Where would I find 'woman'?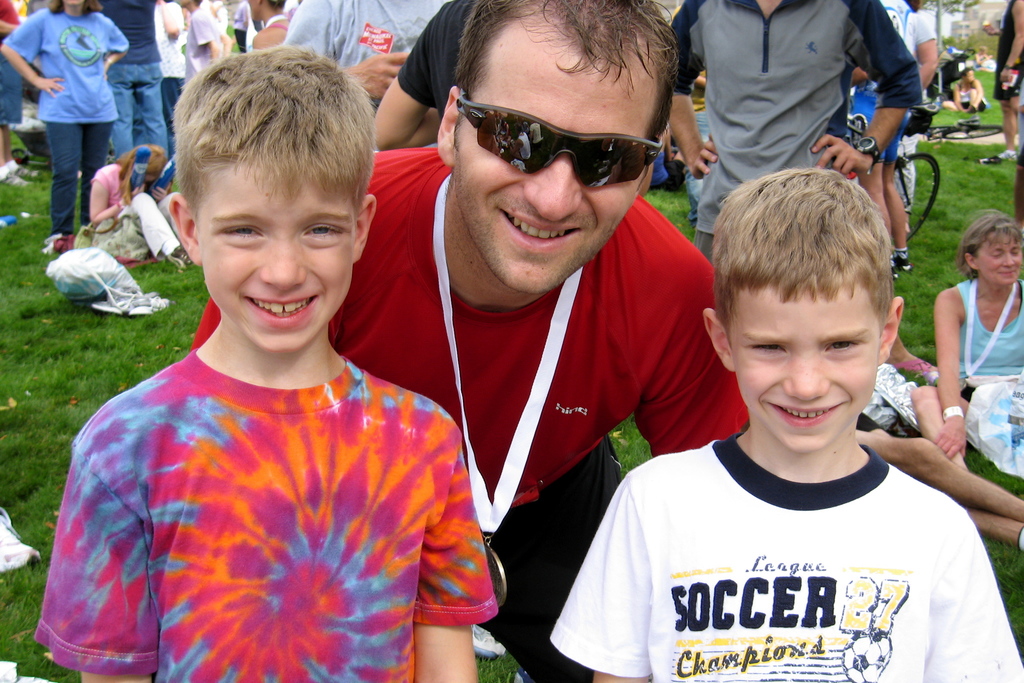
At x1=0, y1=0, x2=130, y2=252.
